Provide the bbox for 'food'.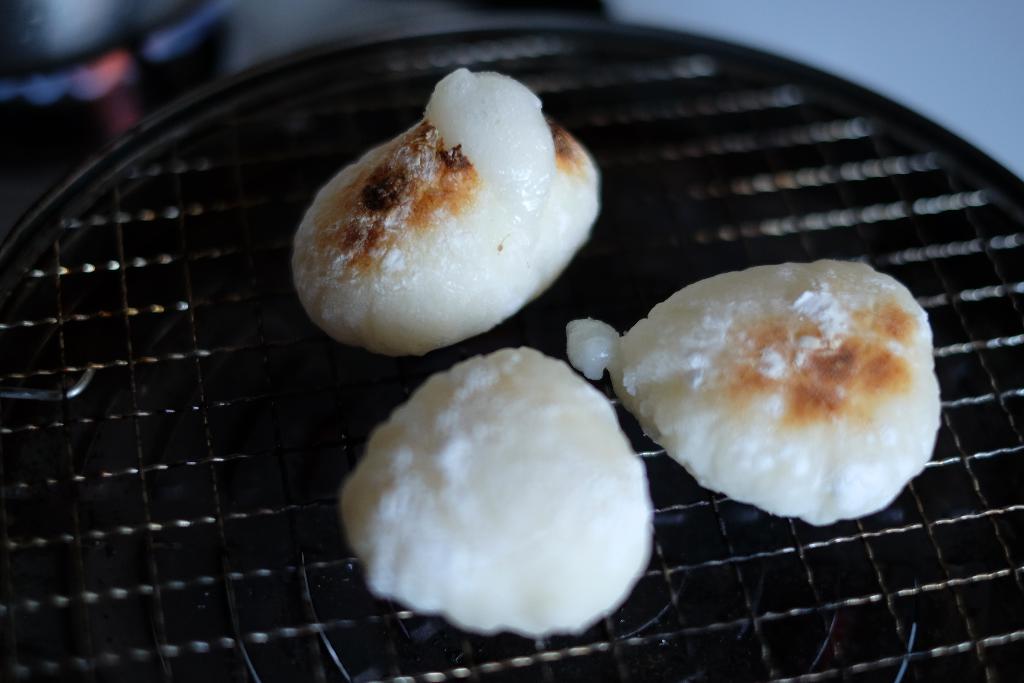
(341, 324, 673, 627).
